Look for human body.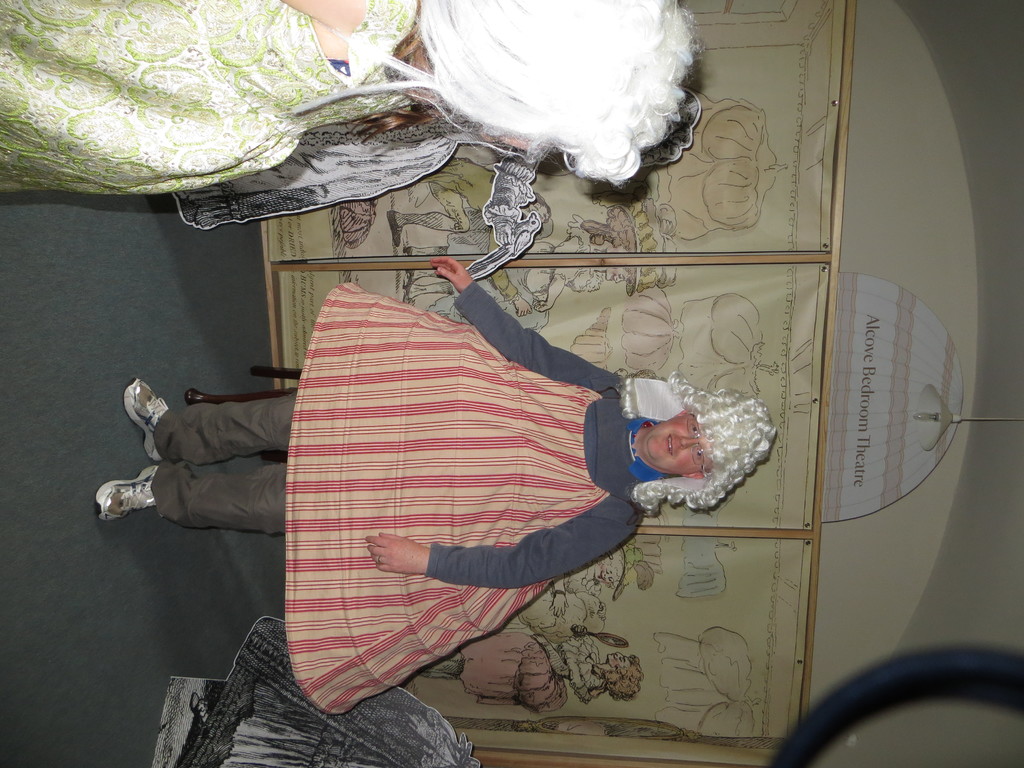
Found: (0, 0, 414, 202).
